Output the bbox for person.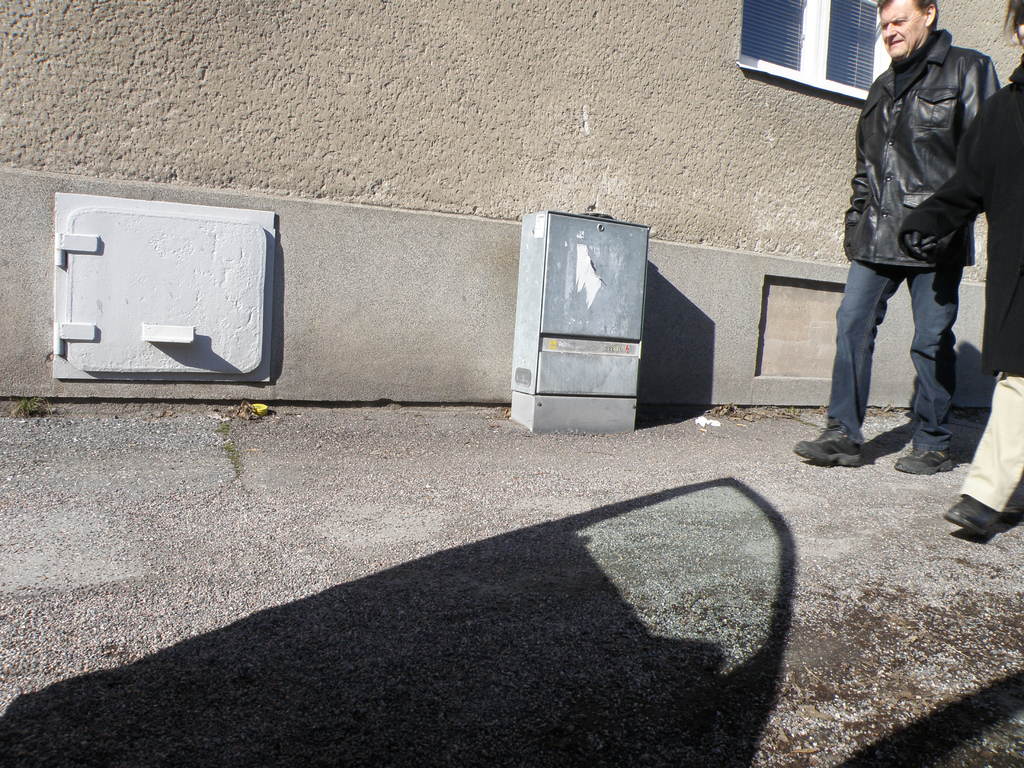
(789, 0, 1005, 476).
